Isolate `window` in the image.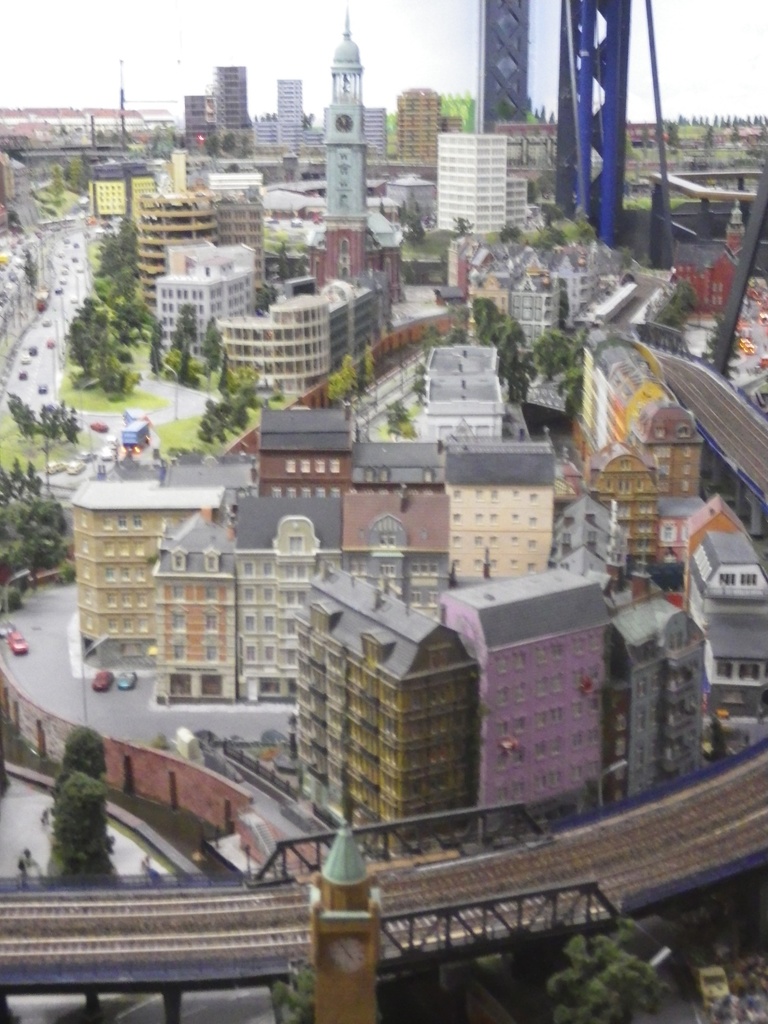
Isolated region: [201,585,223,601].
